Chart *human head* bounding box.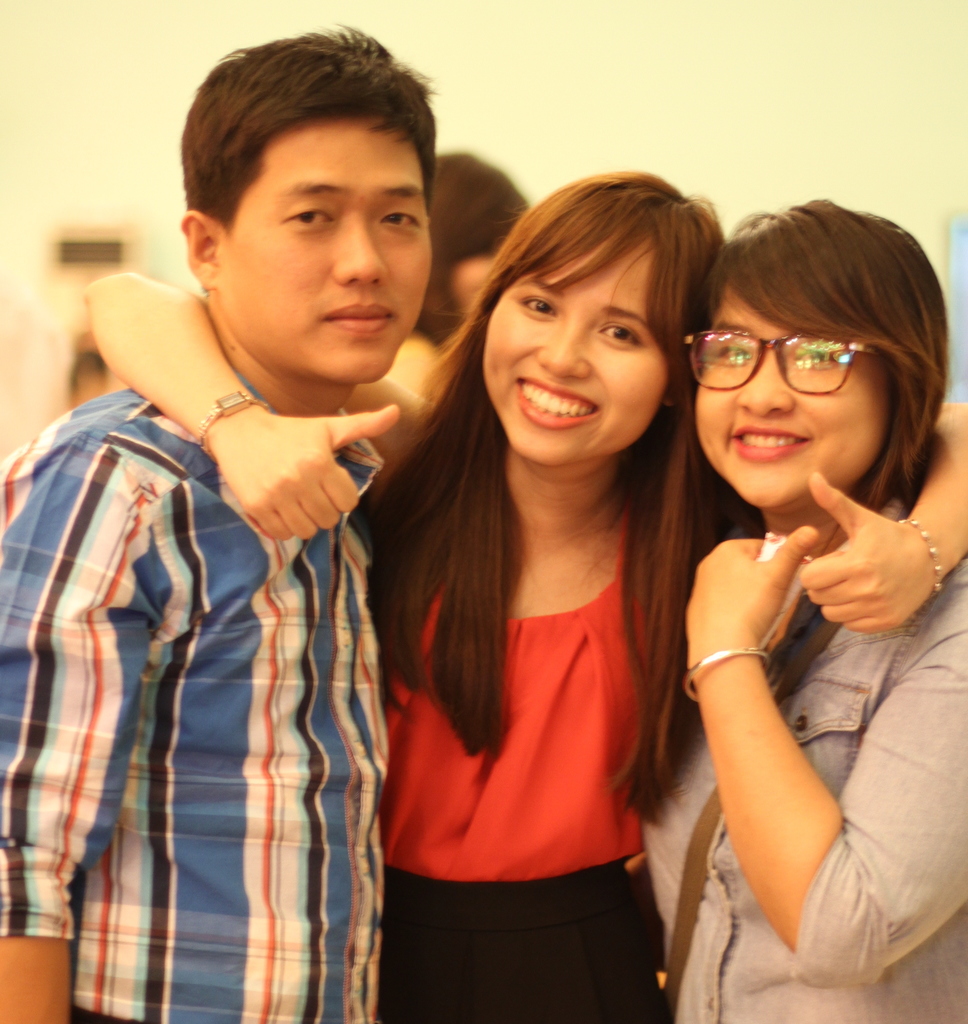
Charted: (413,148,532,355).
